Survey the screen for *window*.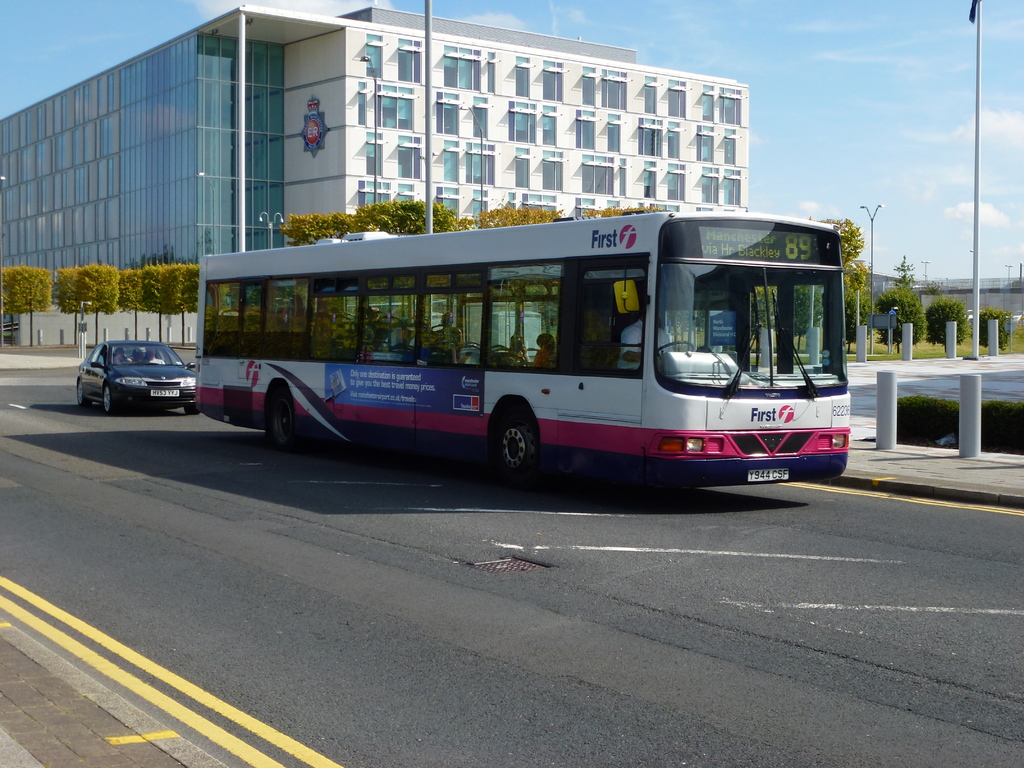
Survey found: x1=435 y1=183 x2=460 y2=219.
